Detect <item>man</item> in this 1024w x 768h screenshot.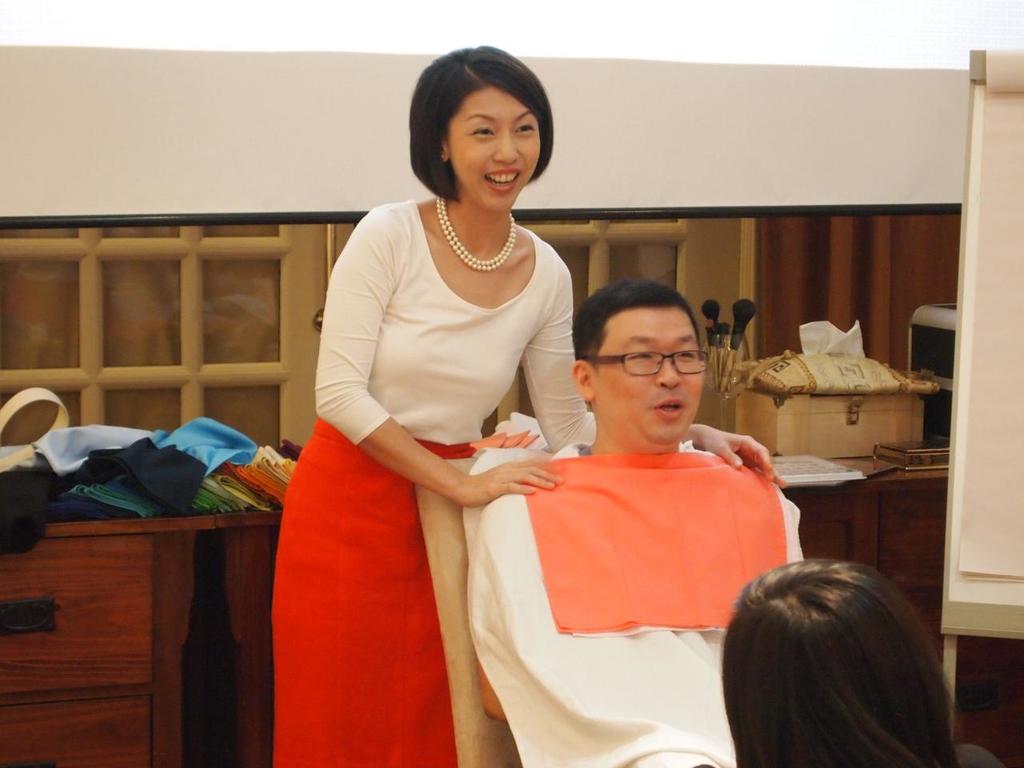
Detection: BBox(464, 277, 809, 767).
